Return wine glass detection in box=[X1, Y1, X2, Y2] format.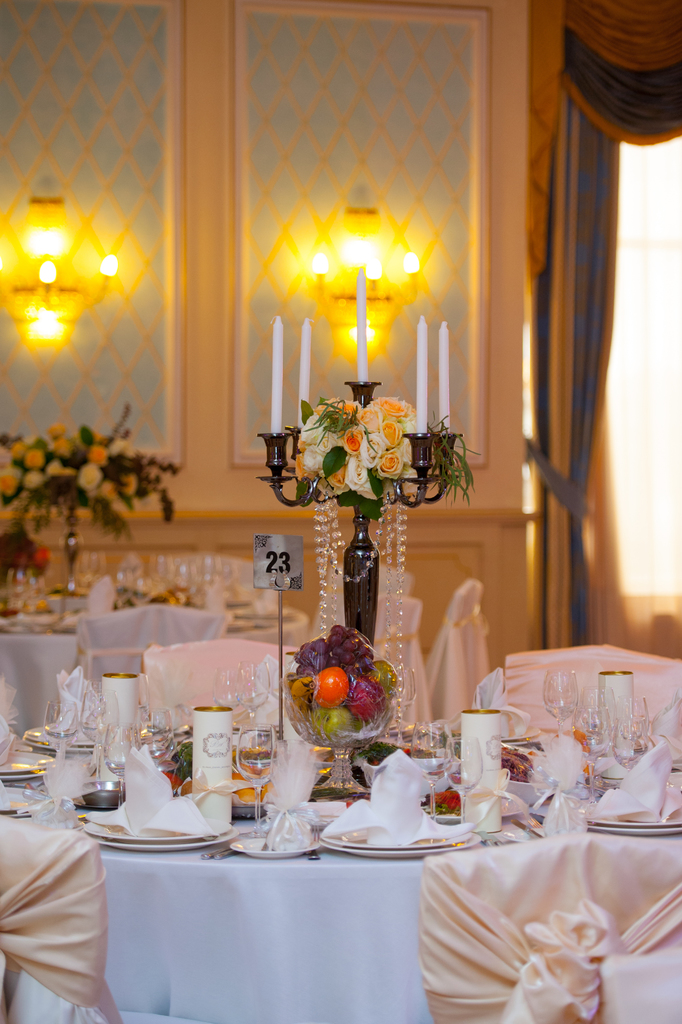
box=[588, 680, 623, 760].
